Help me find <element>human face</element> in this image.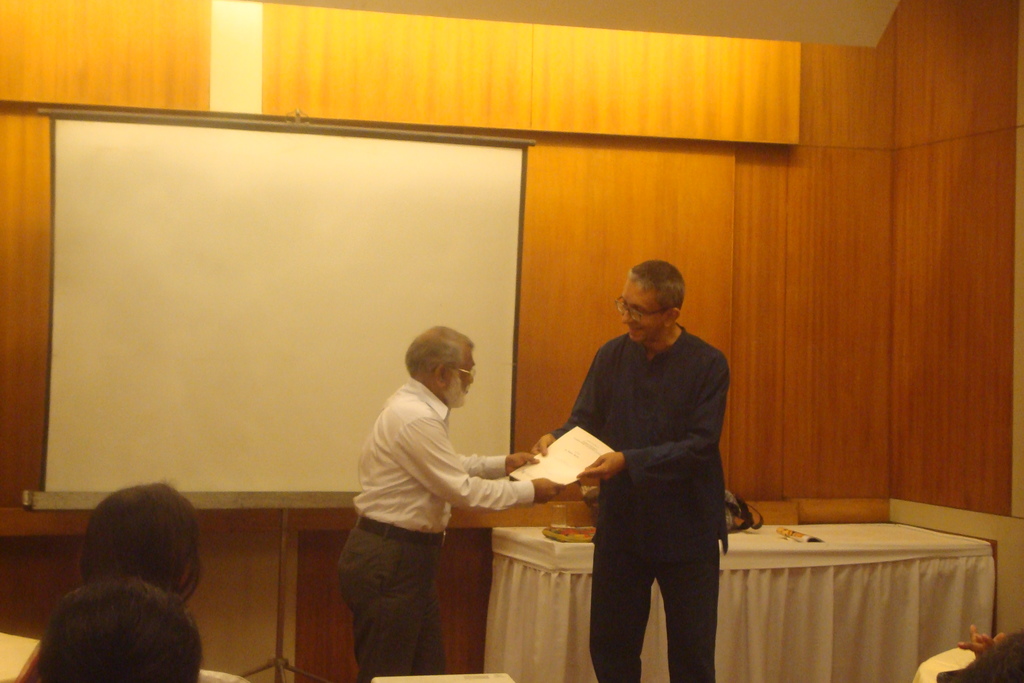
Found it: (left=447, top=352, right=474, bottom=407).
